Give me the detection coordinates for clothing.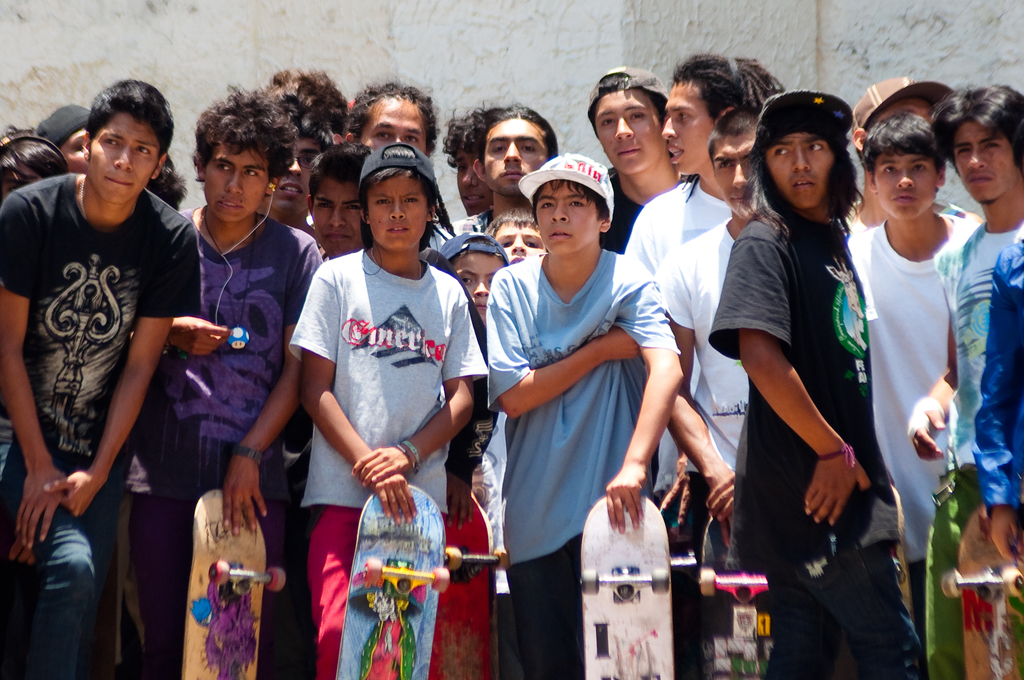
{"x1": 705, "y1": 195, "x2": 920, "y2": 673}.
